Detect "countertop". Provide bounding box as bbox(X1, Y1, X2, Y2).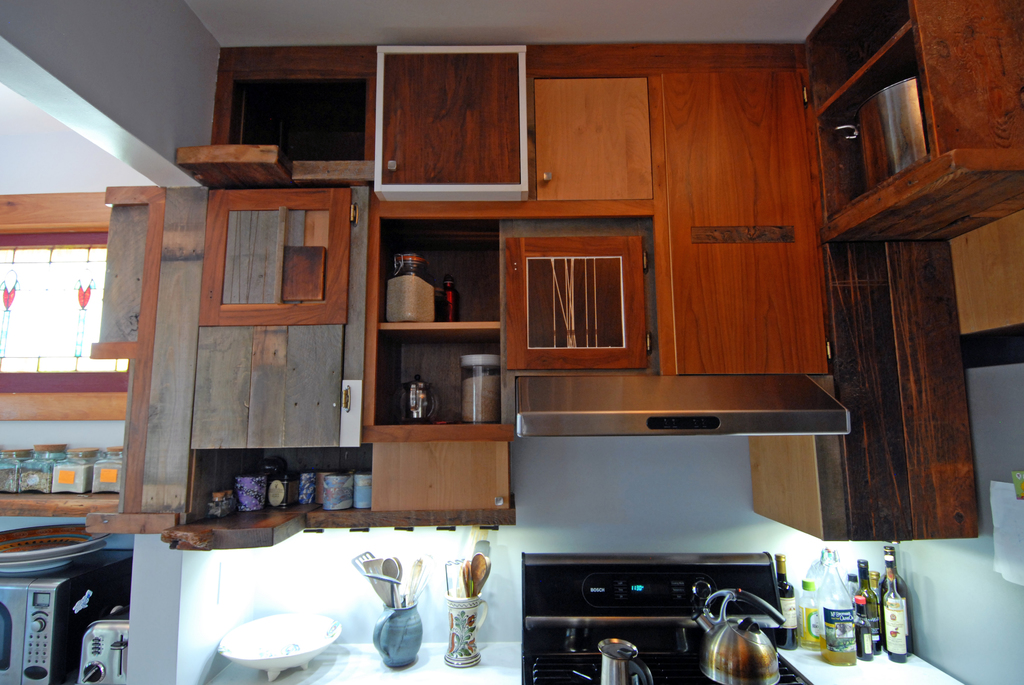
bbox(189, 639, 967, 684).
